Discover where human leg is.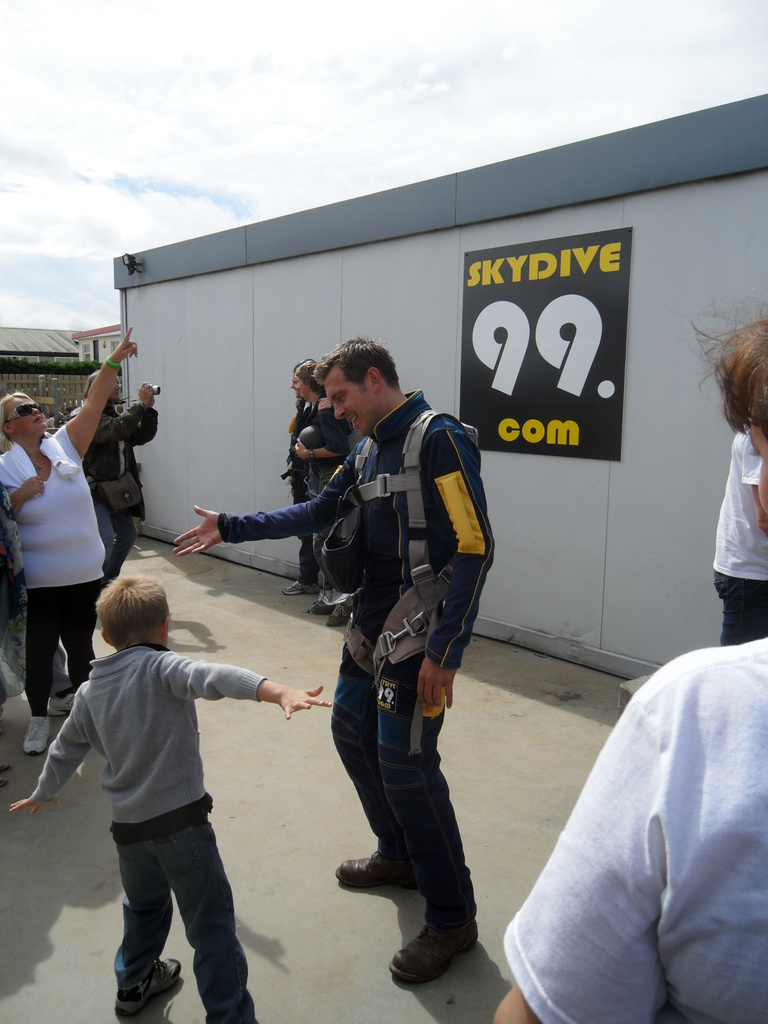
Discovered at box(145, 806, 256, 1023).
